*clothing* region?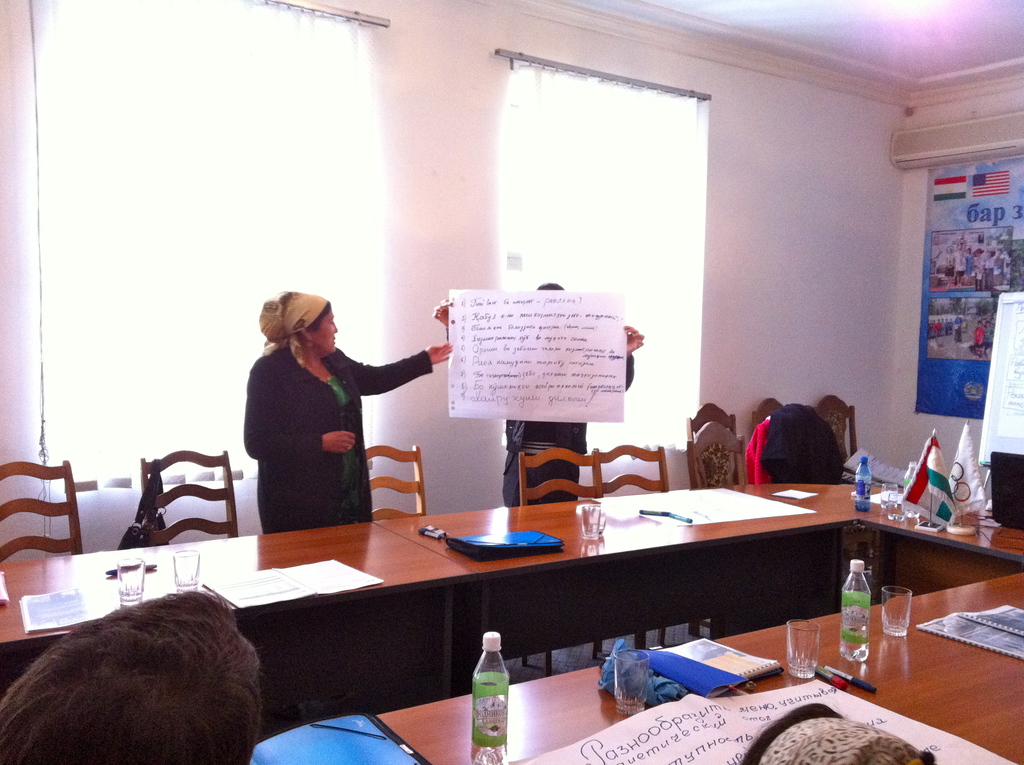
[x1=240, y1=312, x2=435, y2=535]
